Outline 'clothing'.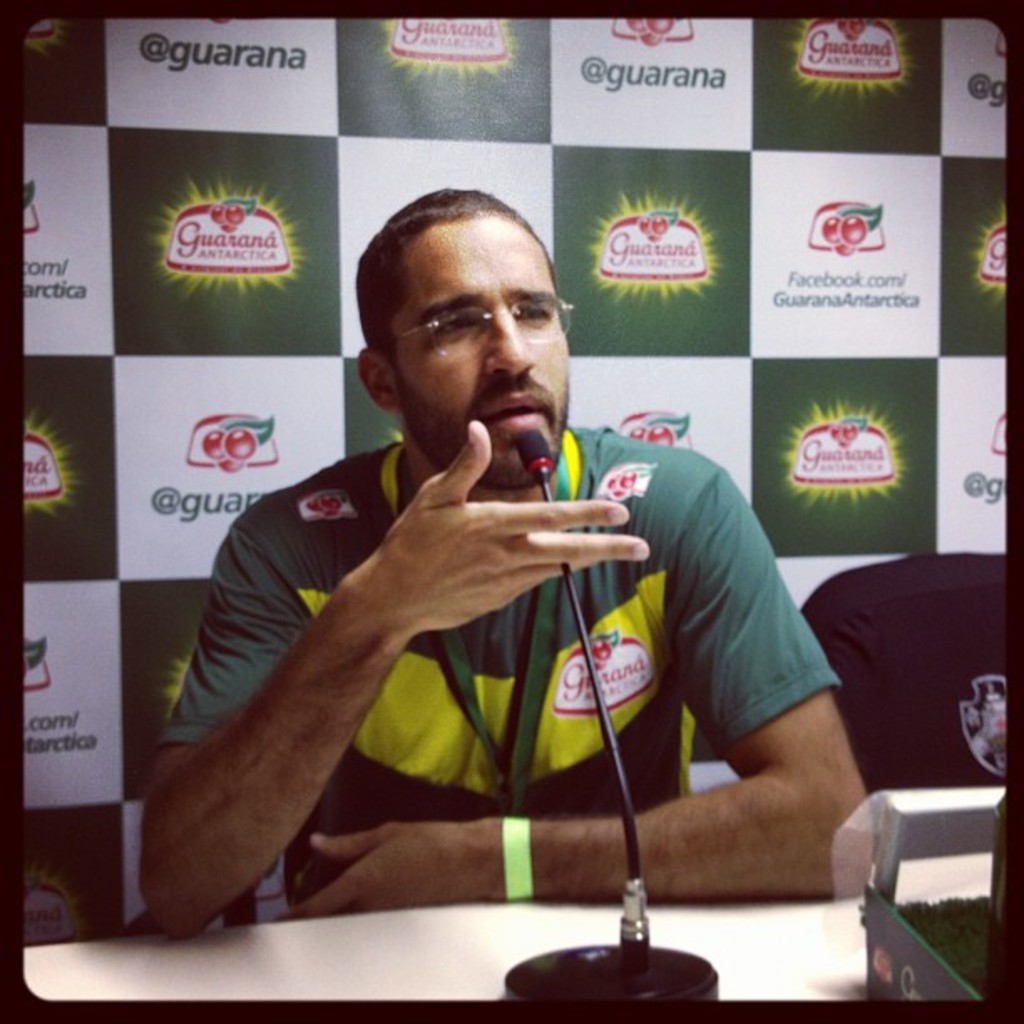
Outline: detection(161, 365, 795, 945).
